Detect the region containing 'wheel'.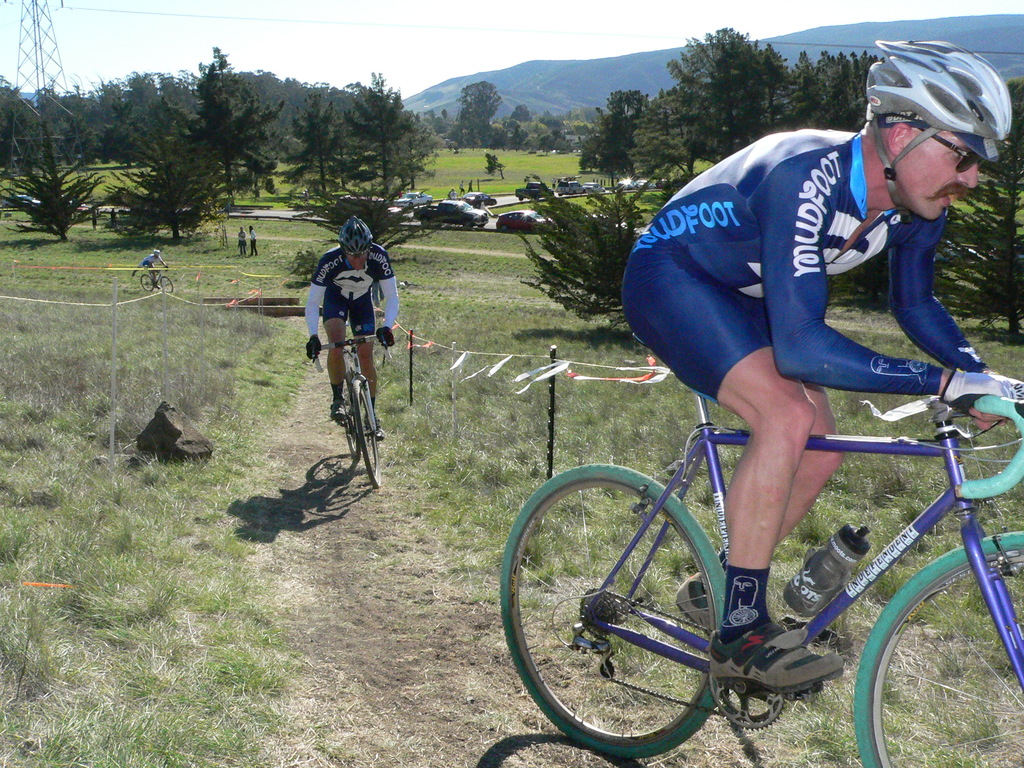
select_region(491, 202, 496, 207).
